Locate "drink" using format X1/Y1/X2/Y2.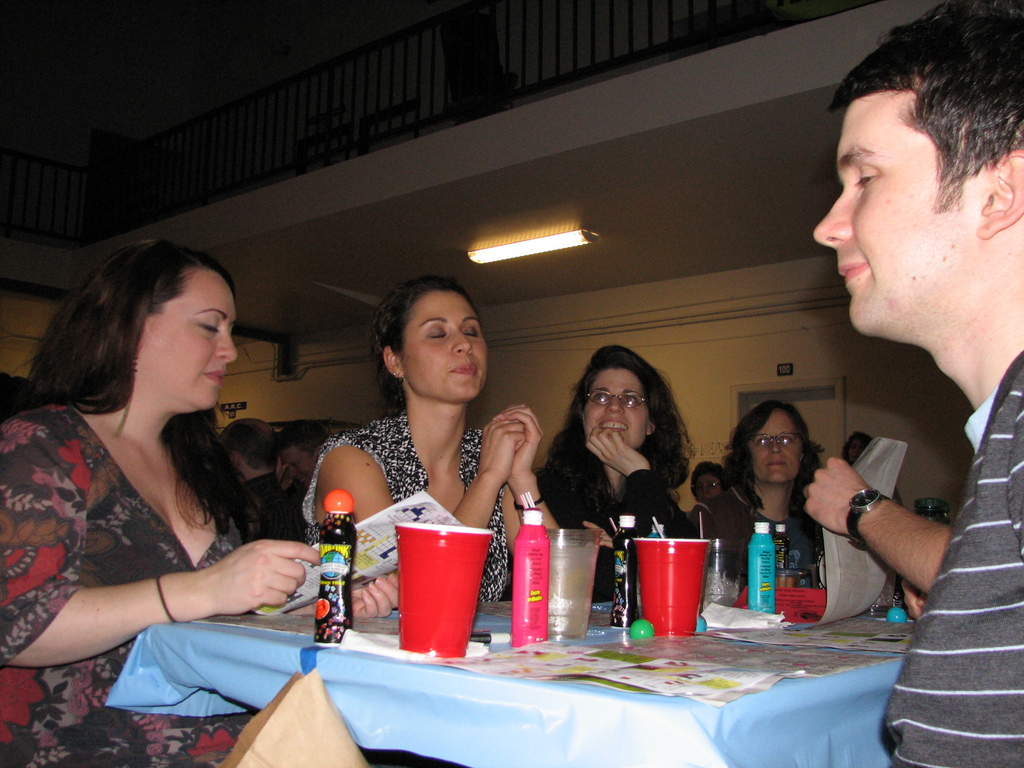
549/541/599/642.
